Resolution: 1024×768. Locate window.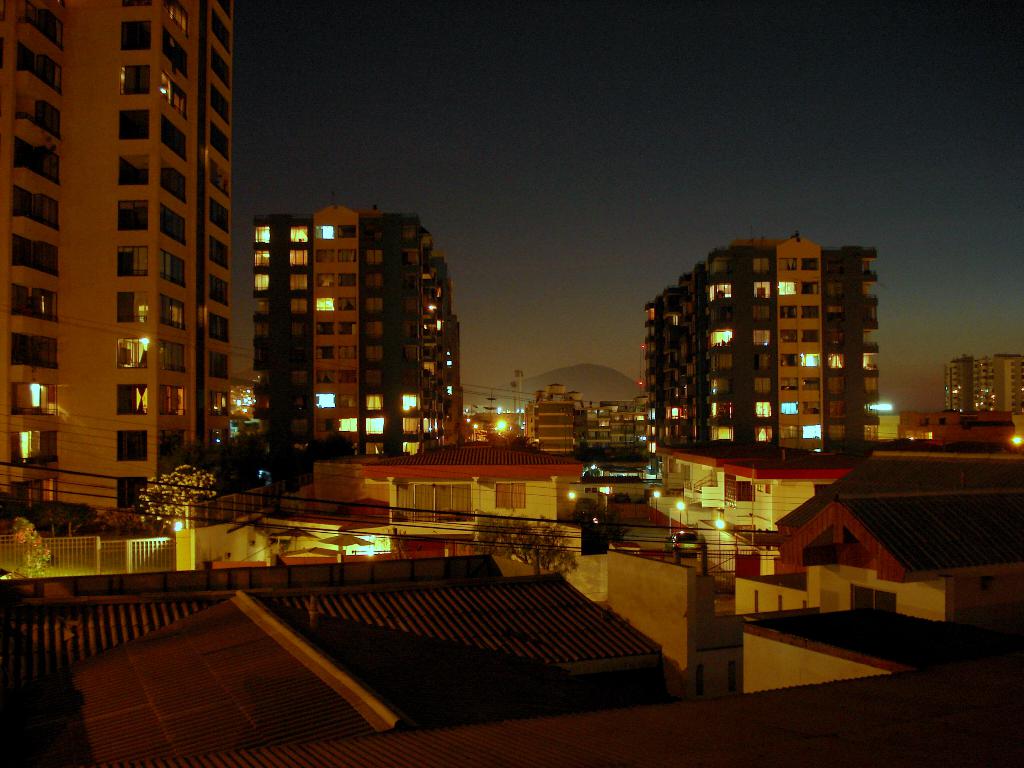
[x1=211, y1=351, x2=230, y2=378].
